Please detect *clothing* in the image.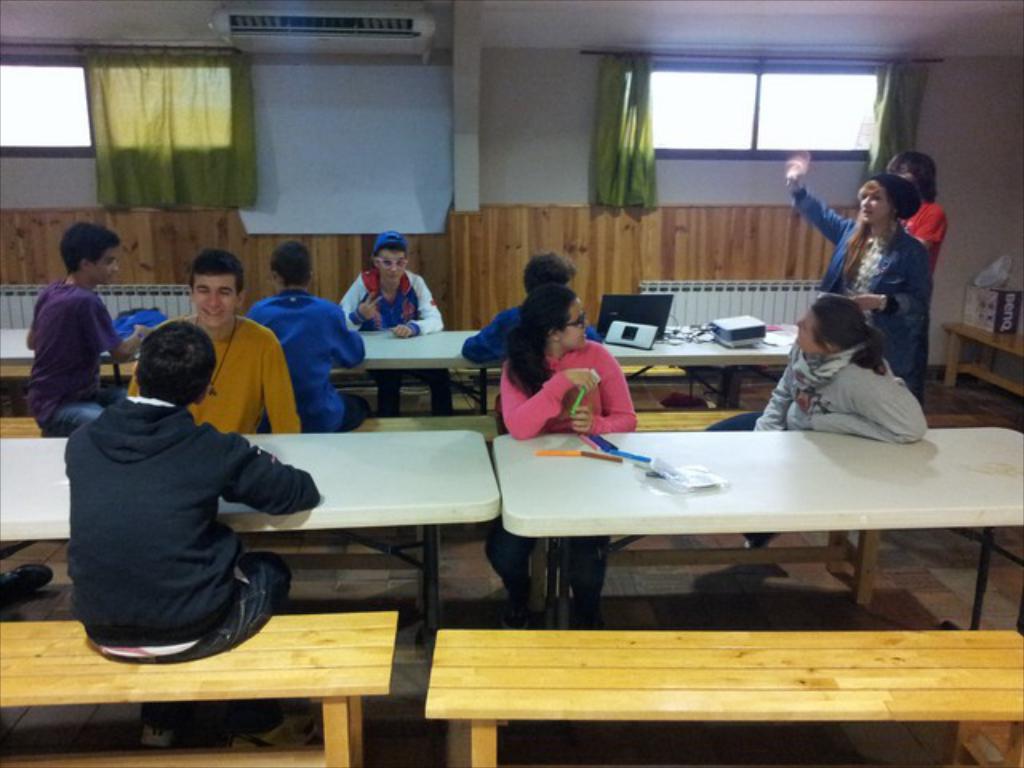
select_region(470, 302, 600, 349).
